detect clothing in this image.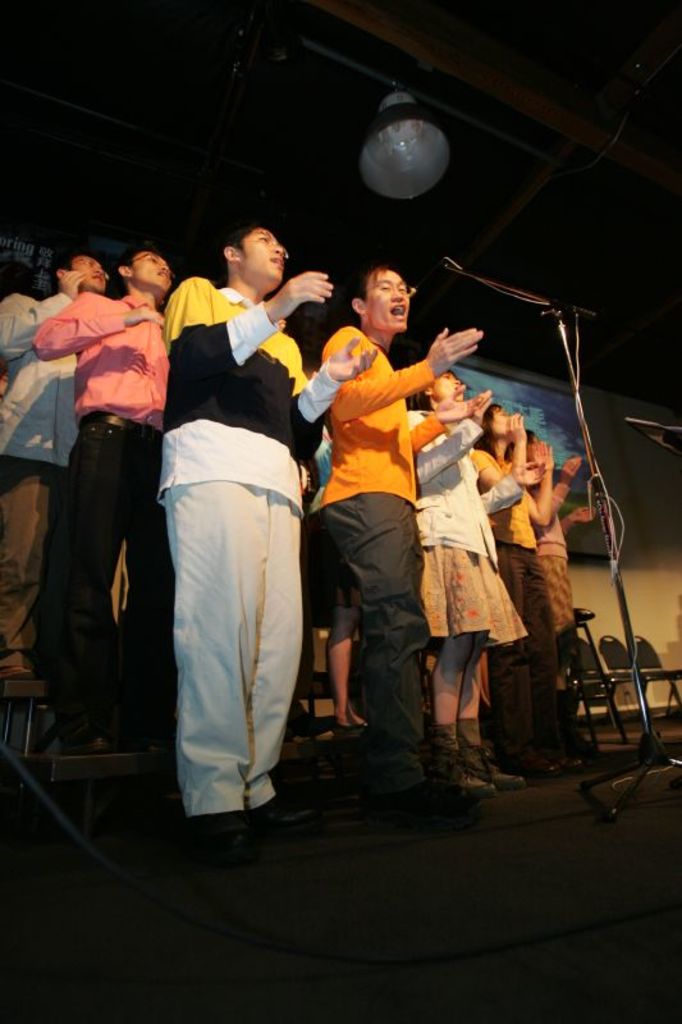
Detection: BBox(31, 291, 171, 737).
